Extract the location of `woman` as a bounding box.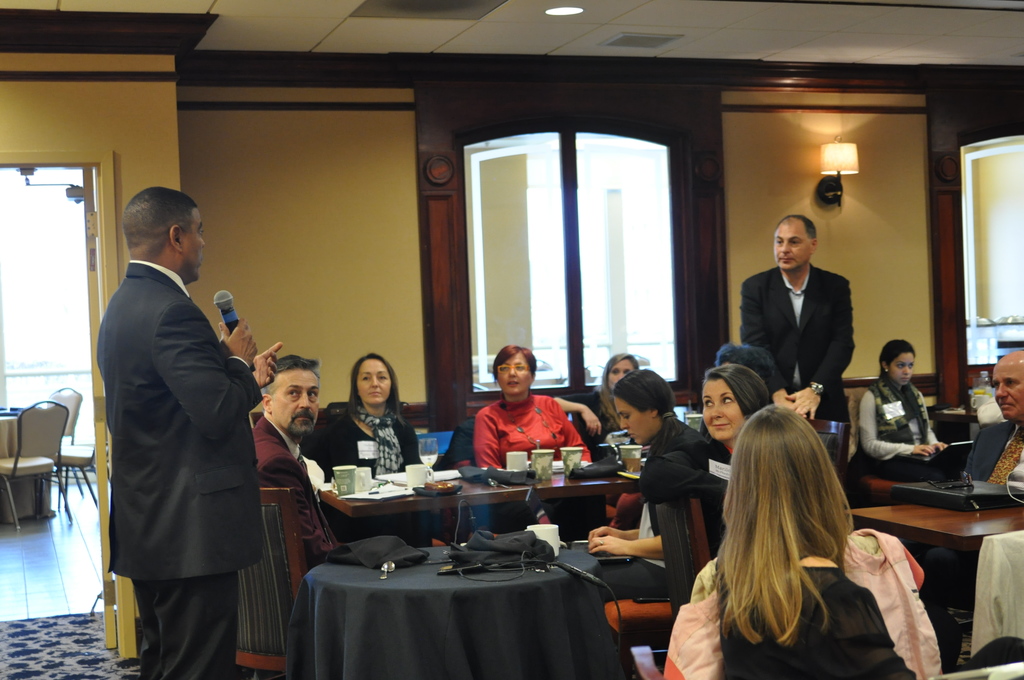
471 344 607 546.
